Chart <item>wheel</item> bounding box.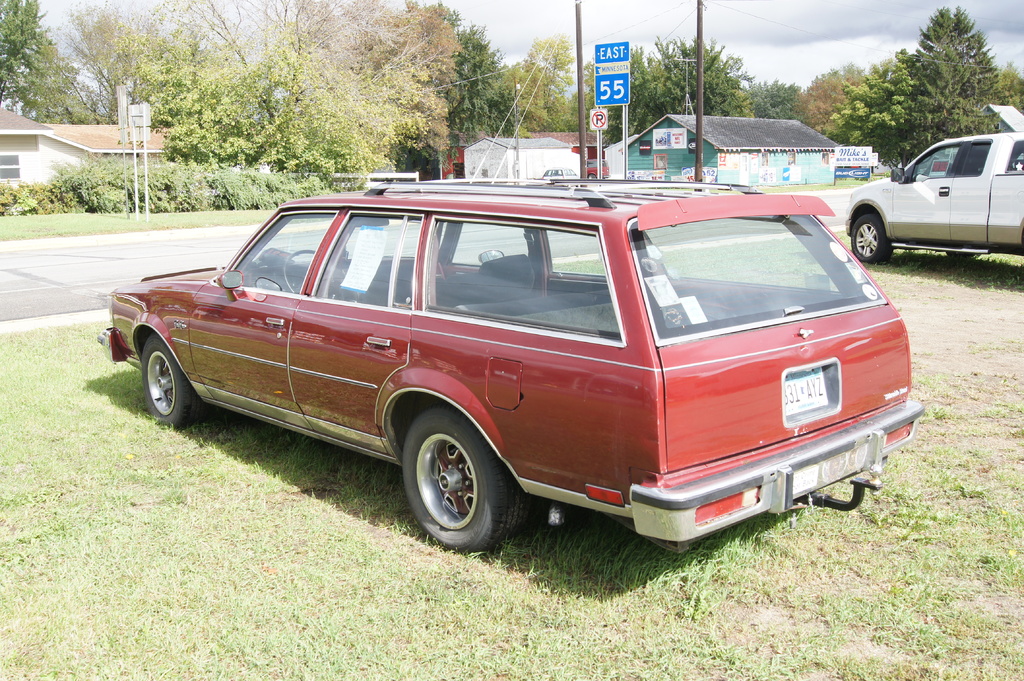
Charted: <bbox>854, 204, 890, 264</bbox>.
